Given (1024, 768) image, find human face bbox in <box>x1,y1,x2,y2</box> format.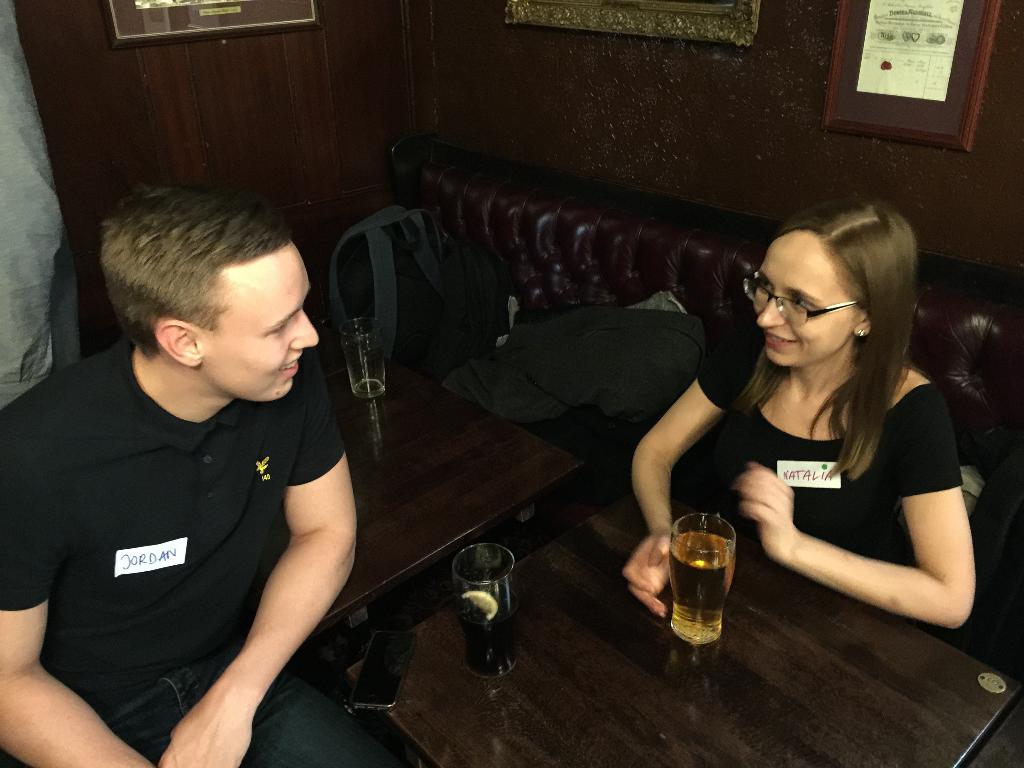
<box>201,240,321,397</box>.
